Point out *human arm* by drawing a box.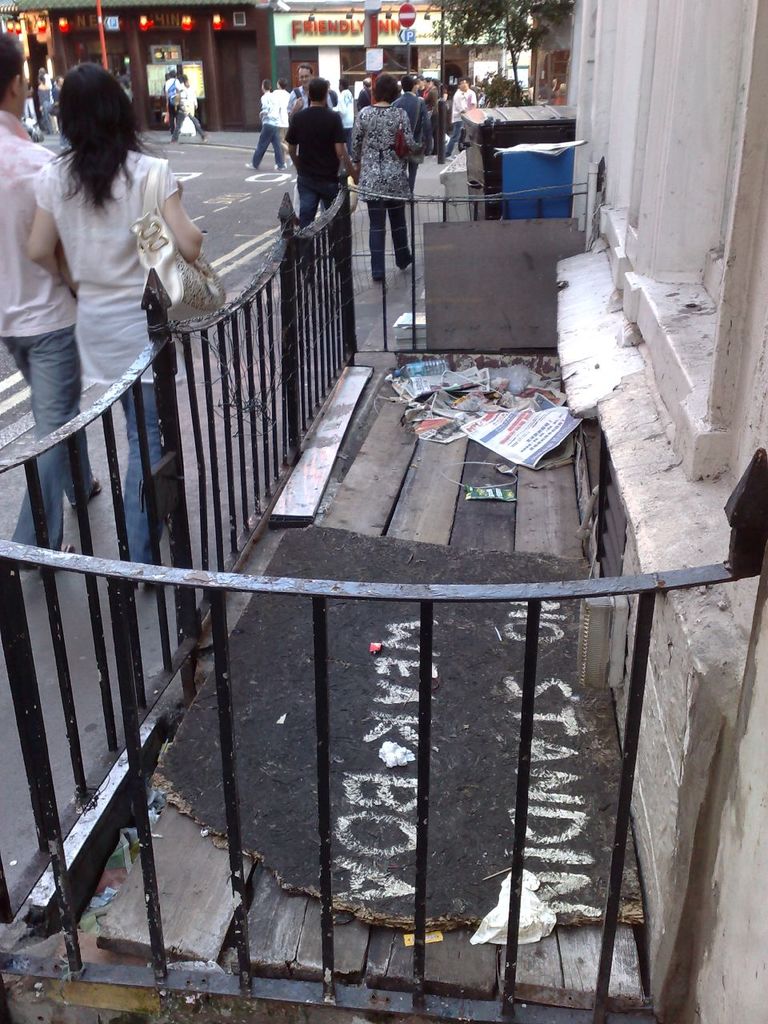
<box>283,112,304,165</box>.
